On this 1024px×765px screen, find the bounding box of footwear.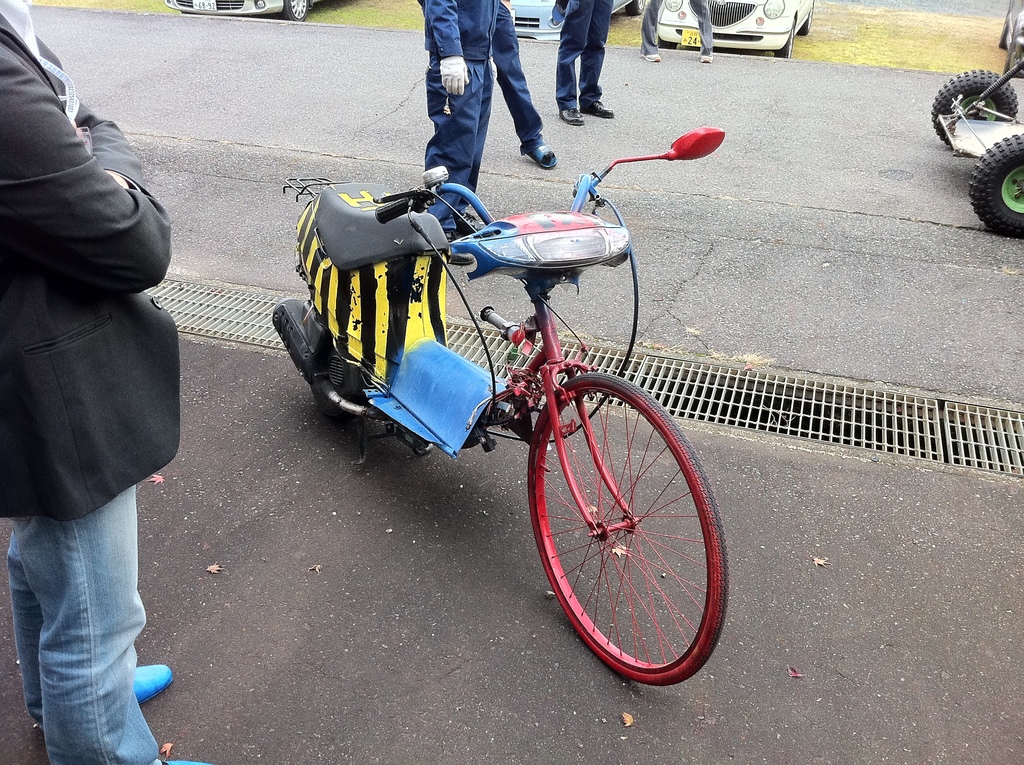
Bounding box: x1=134 y1=664 x2=173 y2=704.
